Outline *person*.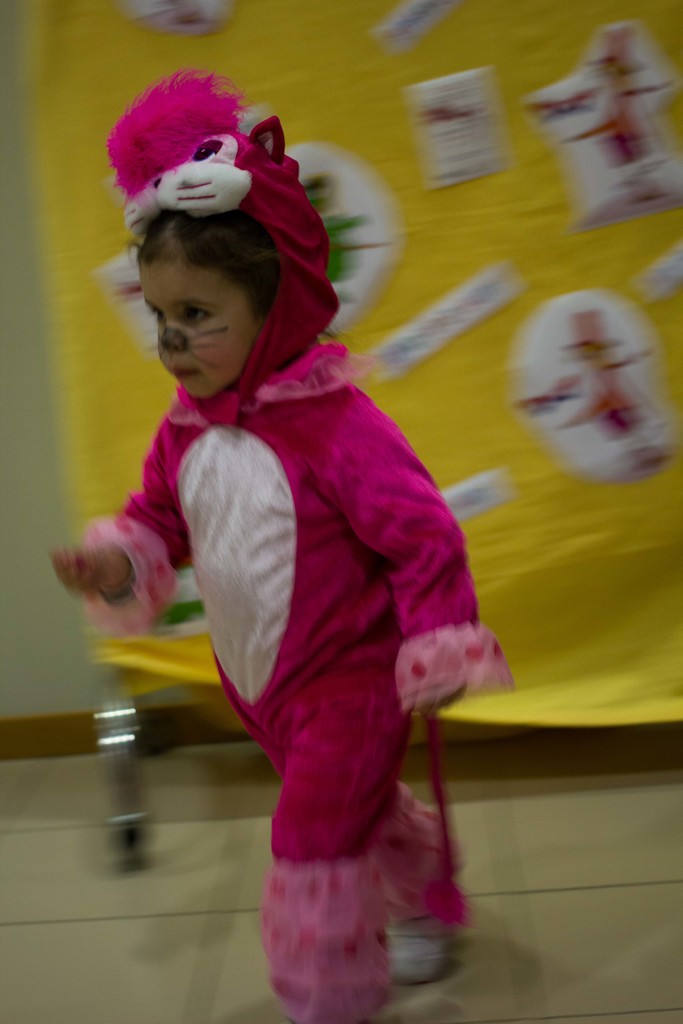
Outline: box=[98, 63, 506, 998].
